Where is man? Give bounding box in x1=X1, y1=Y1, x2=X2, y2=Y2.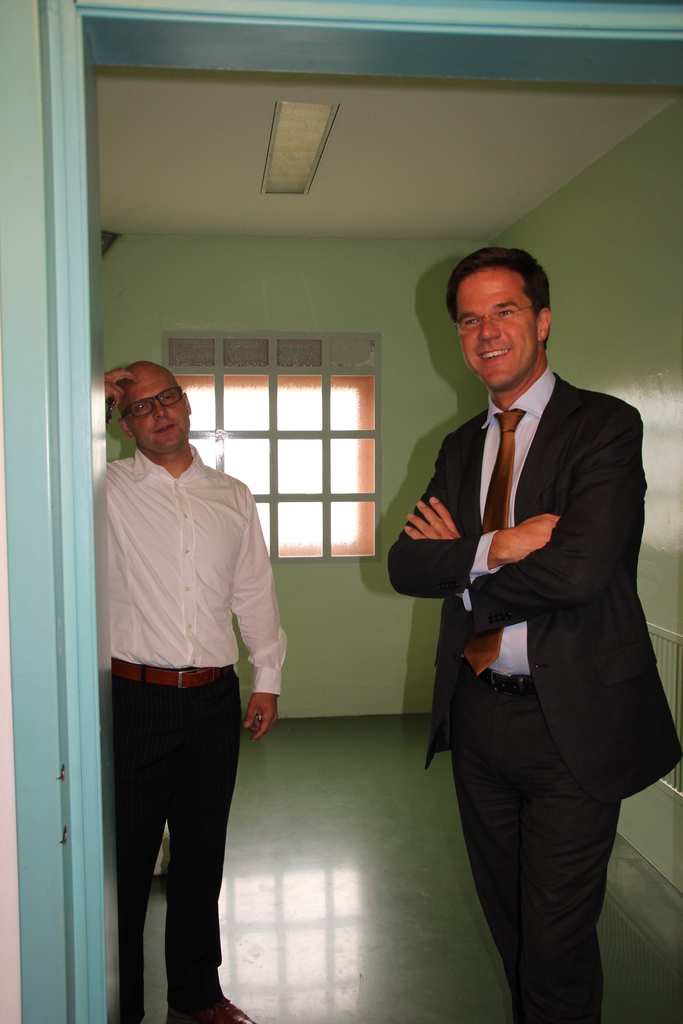
x1=386, y1=244, x2=677, y2=1023.
